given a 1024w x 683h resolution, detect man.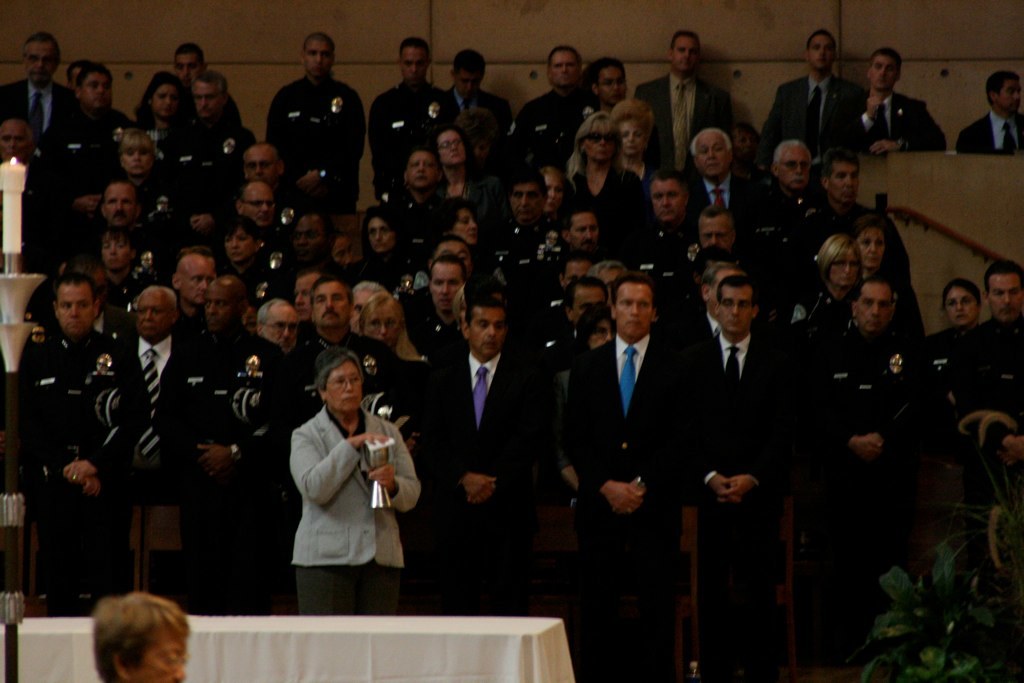
Rect(263, 338, 422, 607).
